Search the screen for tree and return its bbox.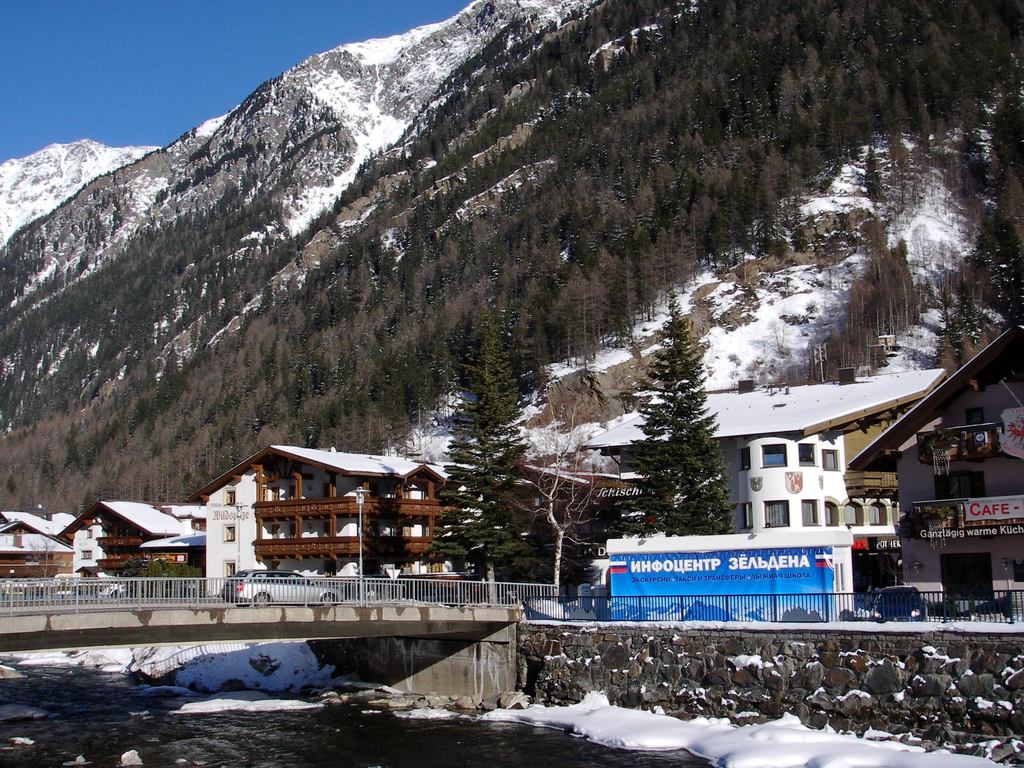
Found: (494, 396, 596, 605).
